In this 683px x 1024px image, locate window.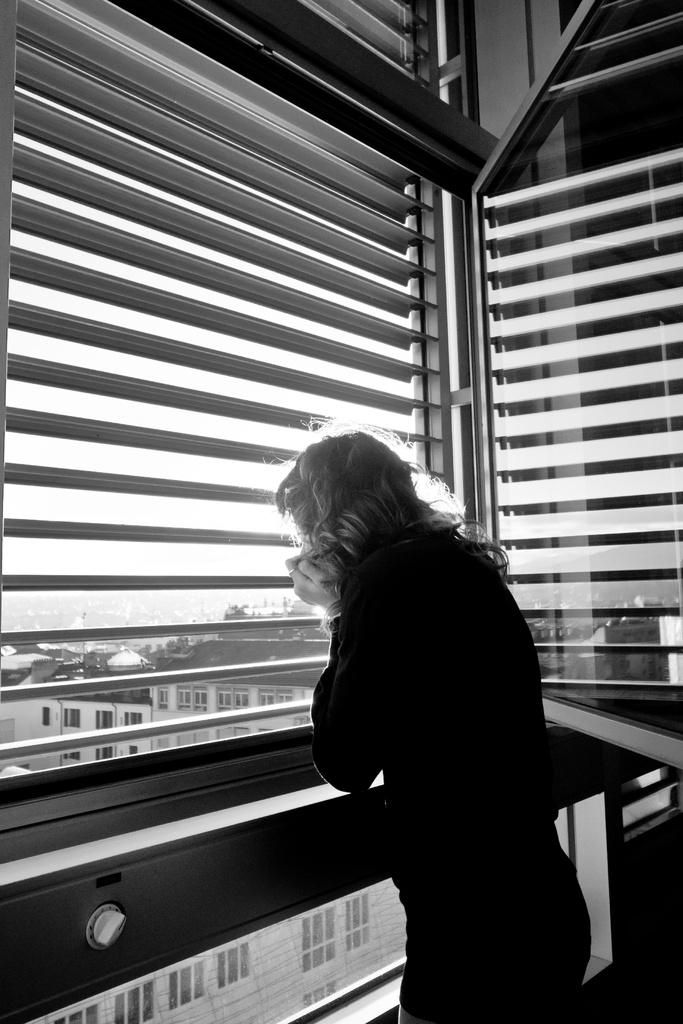
Bounding box: <region>173, 684, 190, 708</region>.
